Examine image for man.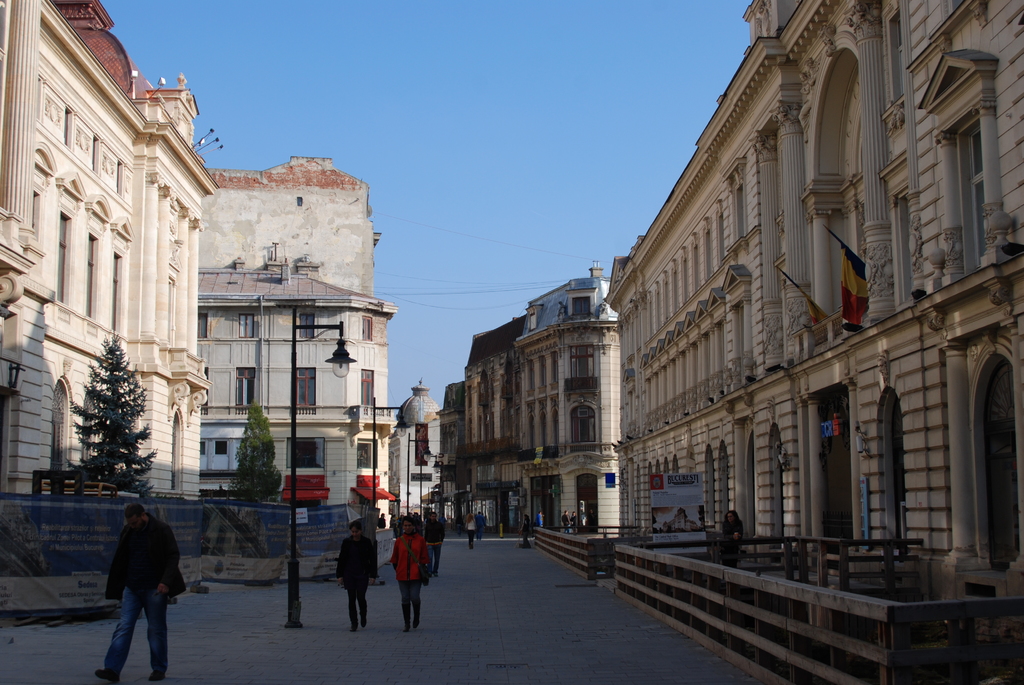
Examination result: x1=333, y1=521, x2=377, y2=634.
